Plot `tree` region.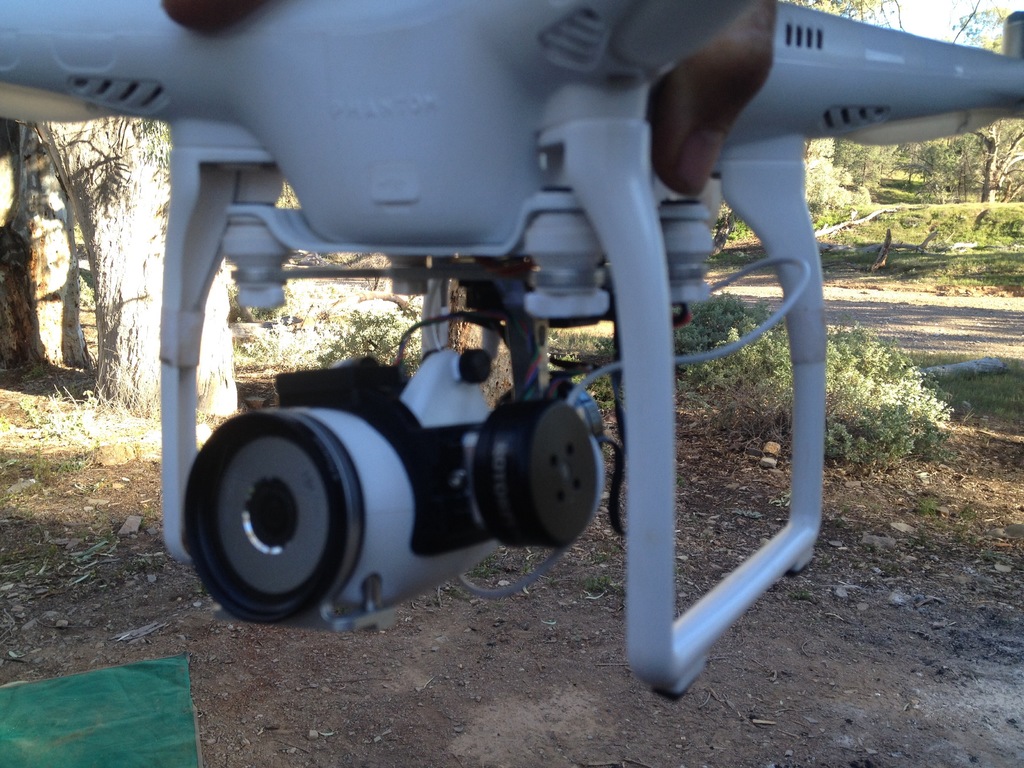
Plotted at [922, 0, 1023, 200].
